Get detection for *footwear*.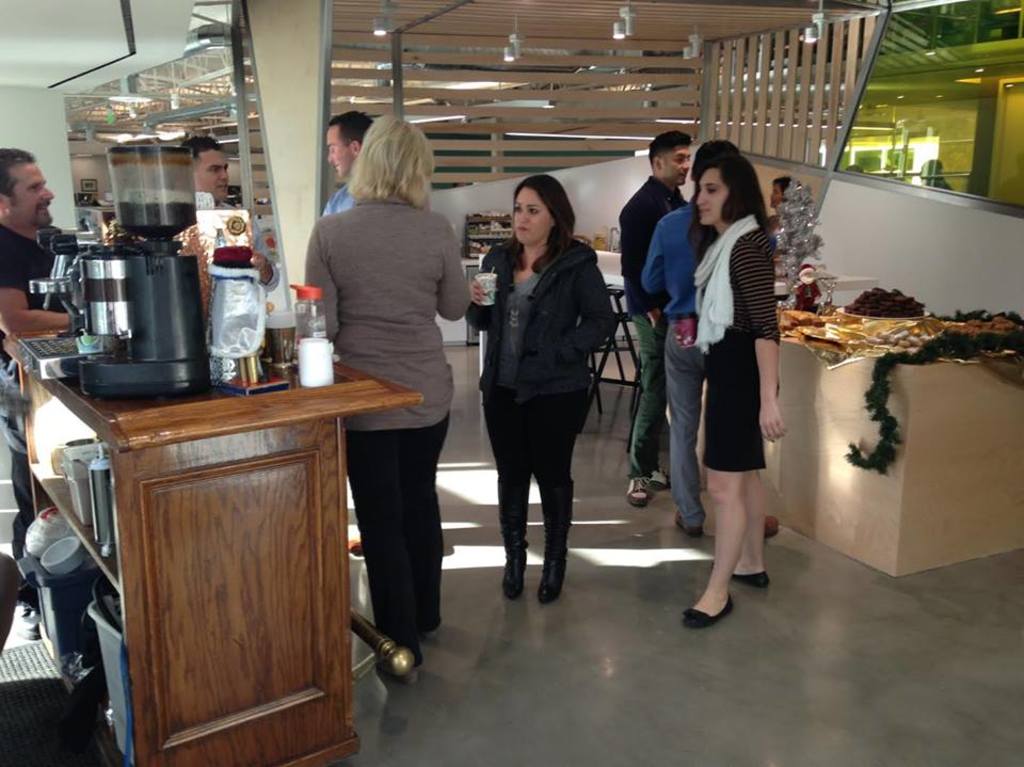
Detection: crop(758, 515, 779, 536).
